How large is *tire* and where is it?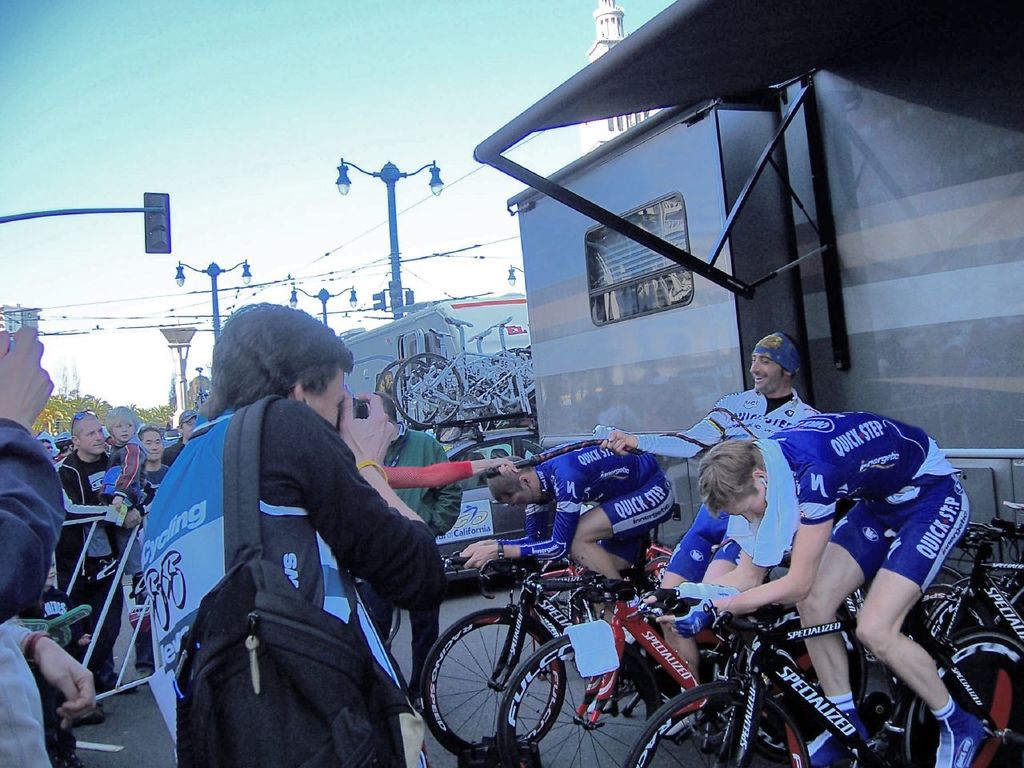
Bounding box: (x1=622, y1=682, x2=810, y2=767).
